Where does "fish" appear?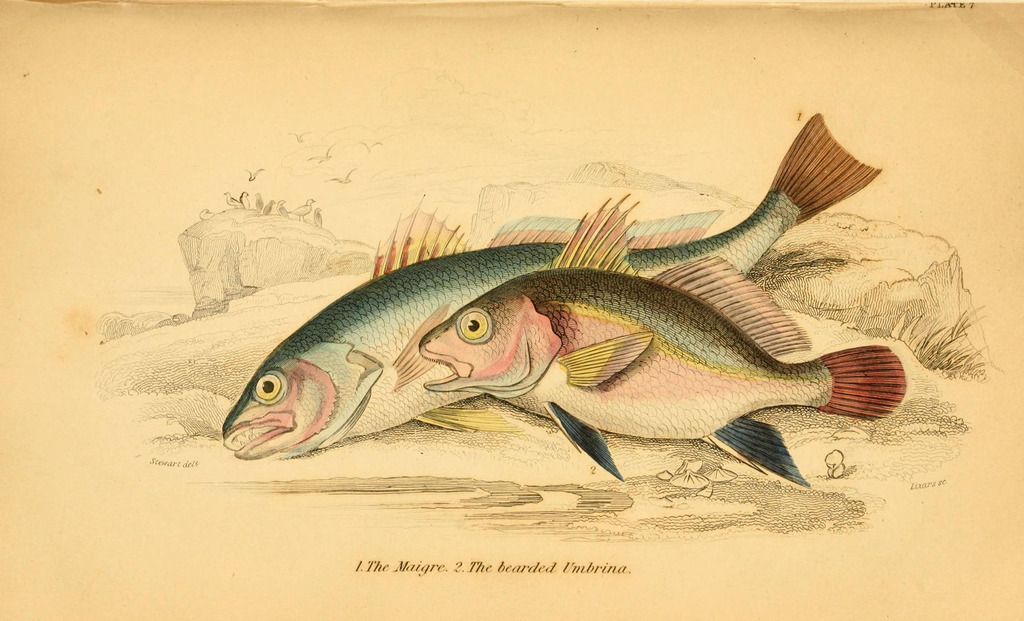
Appears at Rect(420, 191, 913, 488).
